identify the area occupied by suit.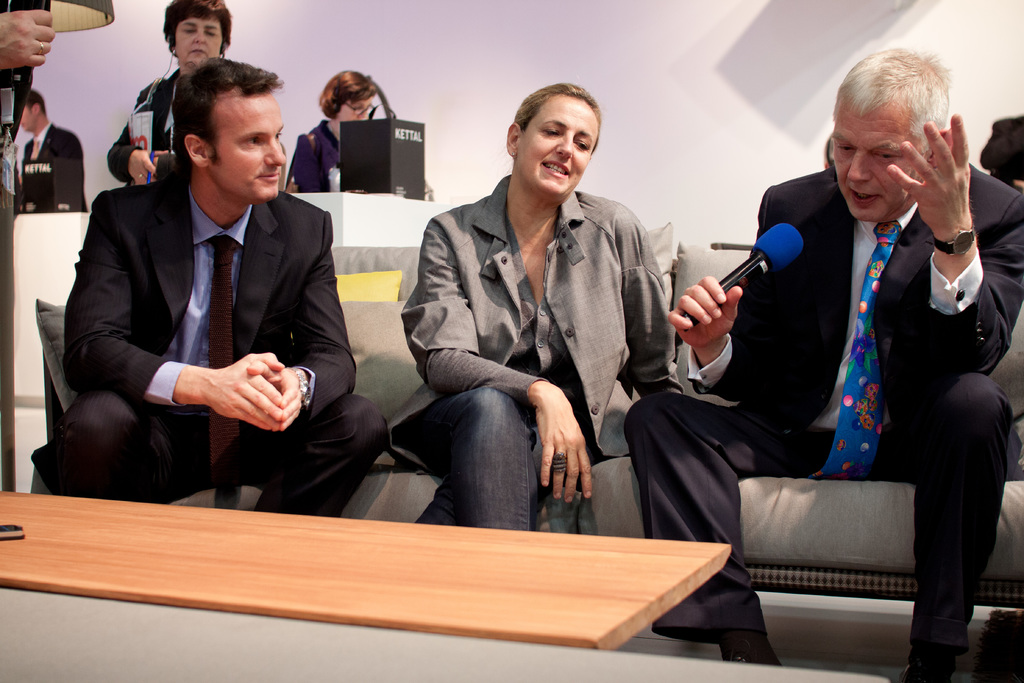
Area: box=[27, 172, 388, 518].
